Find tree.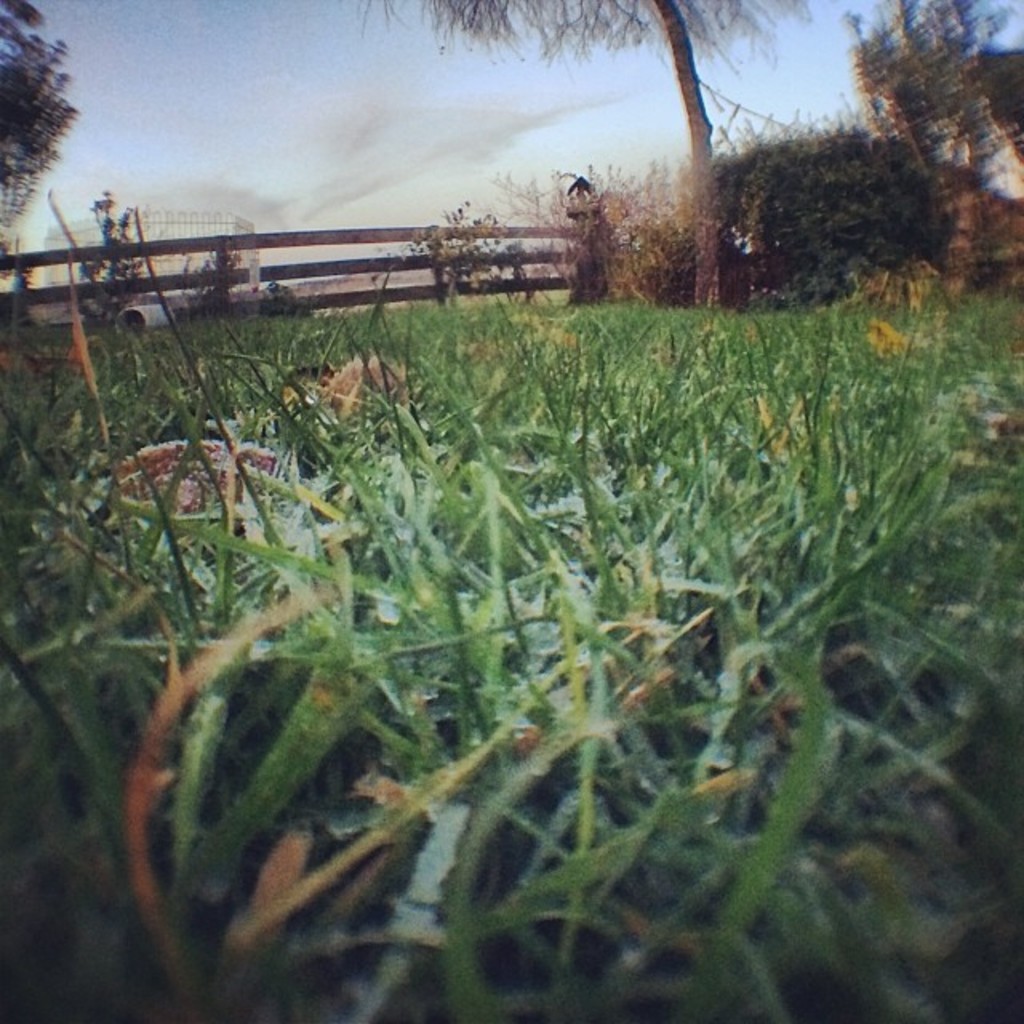
0,0,82,254.
